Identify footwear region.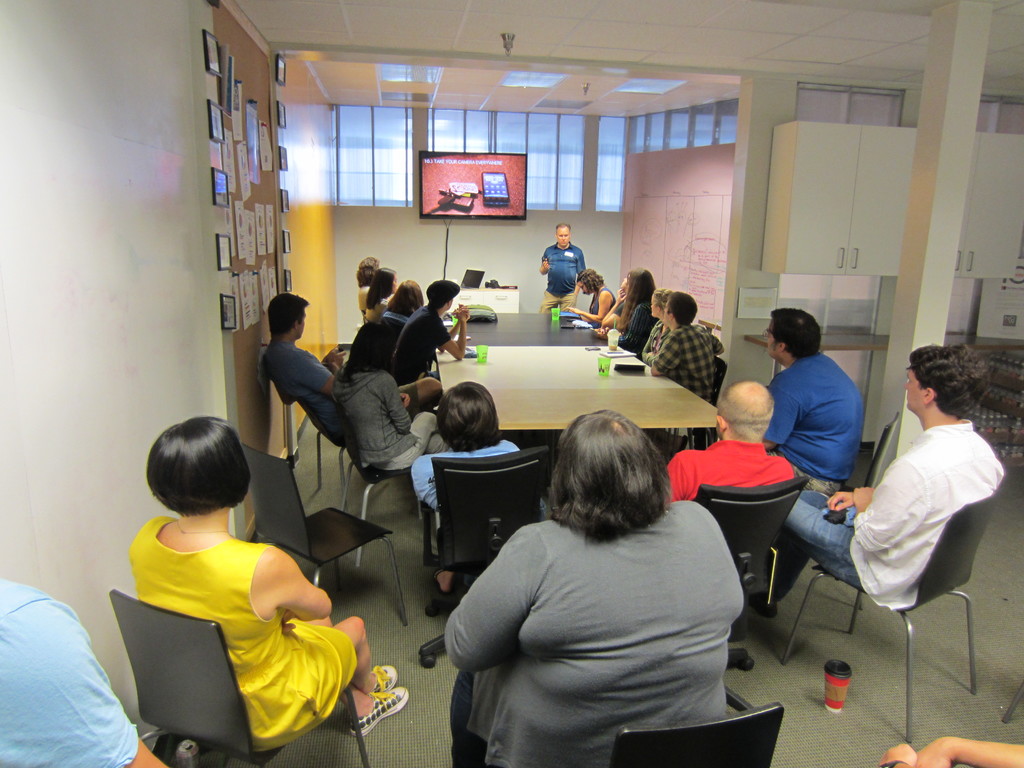
Region: 351/692/409/741.
